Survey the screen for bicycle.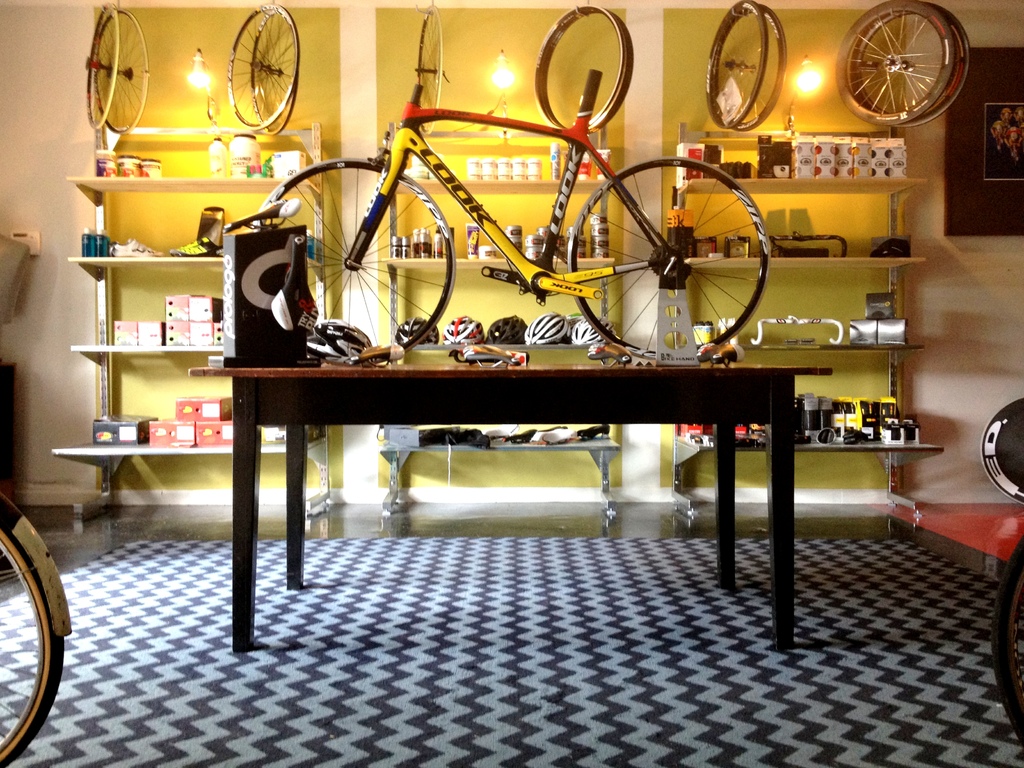
Survey found: {"x1": 0, "y1": 490, "x2": 76, "y2": 767}.
